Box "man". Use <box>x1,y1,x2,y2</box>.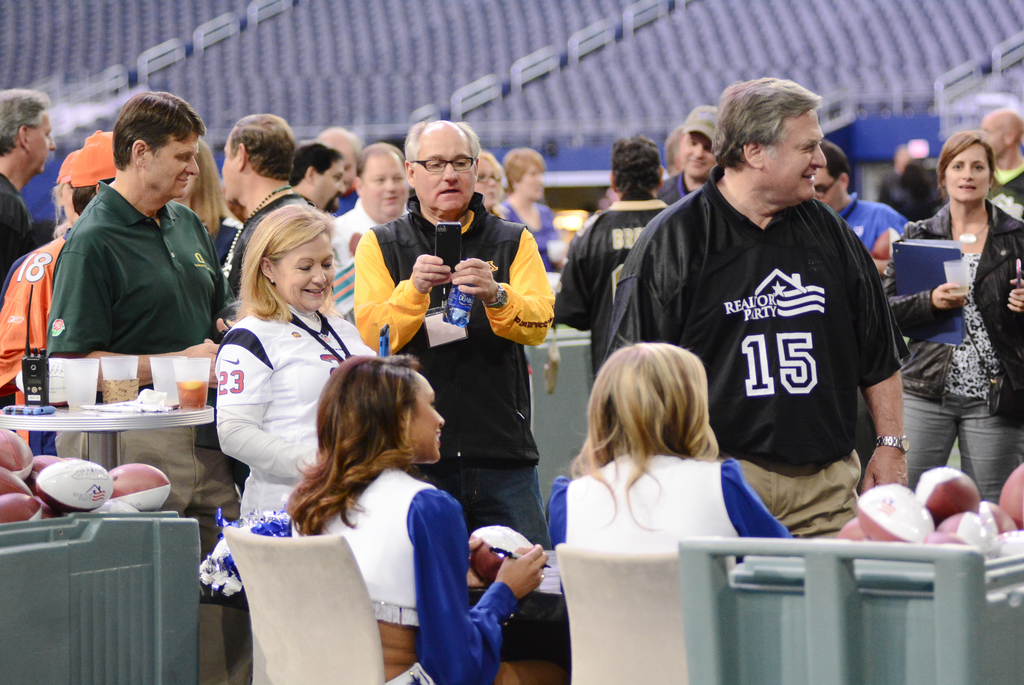
<box>812,147,906,263</box>.
